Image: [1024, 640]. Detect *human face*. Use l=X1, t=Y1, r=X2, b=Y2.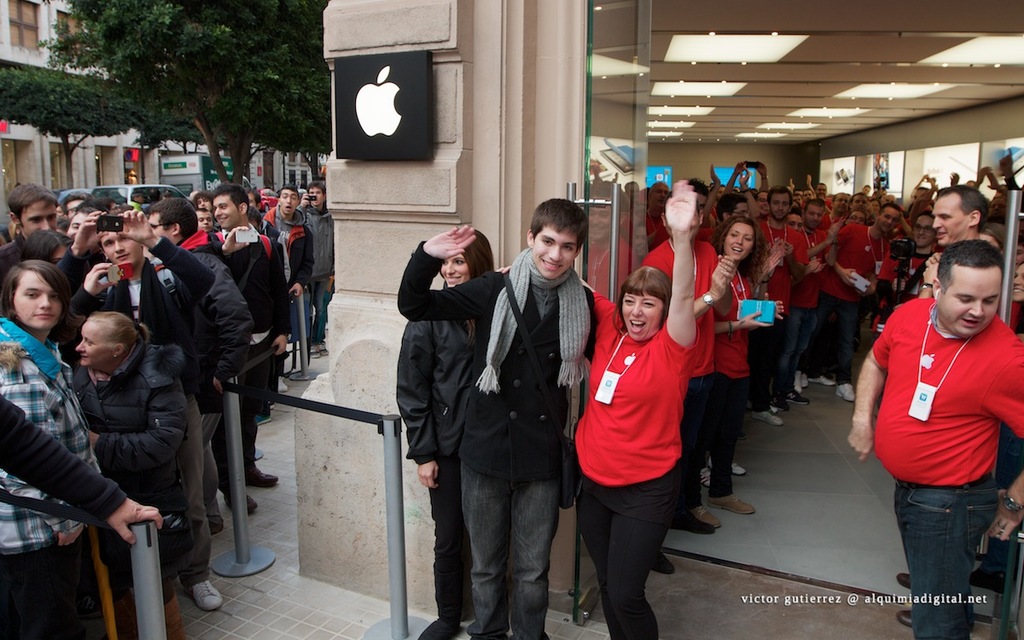
l=20, t=203, r=51, b=237.
